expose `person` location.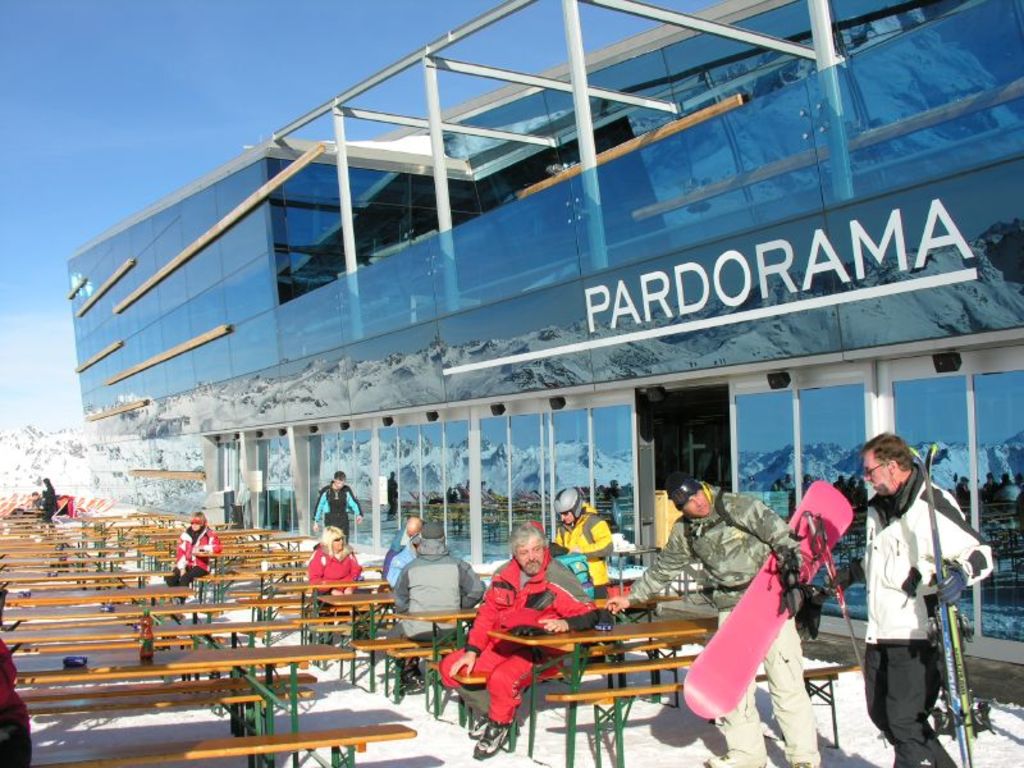
Exposed at x1=388, y1=522, x2=486, y2=698.
